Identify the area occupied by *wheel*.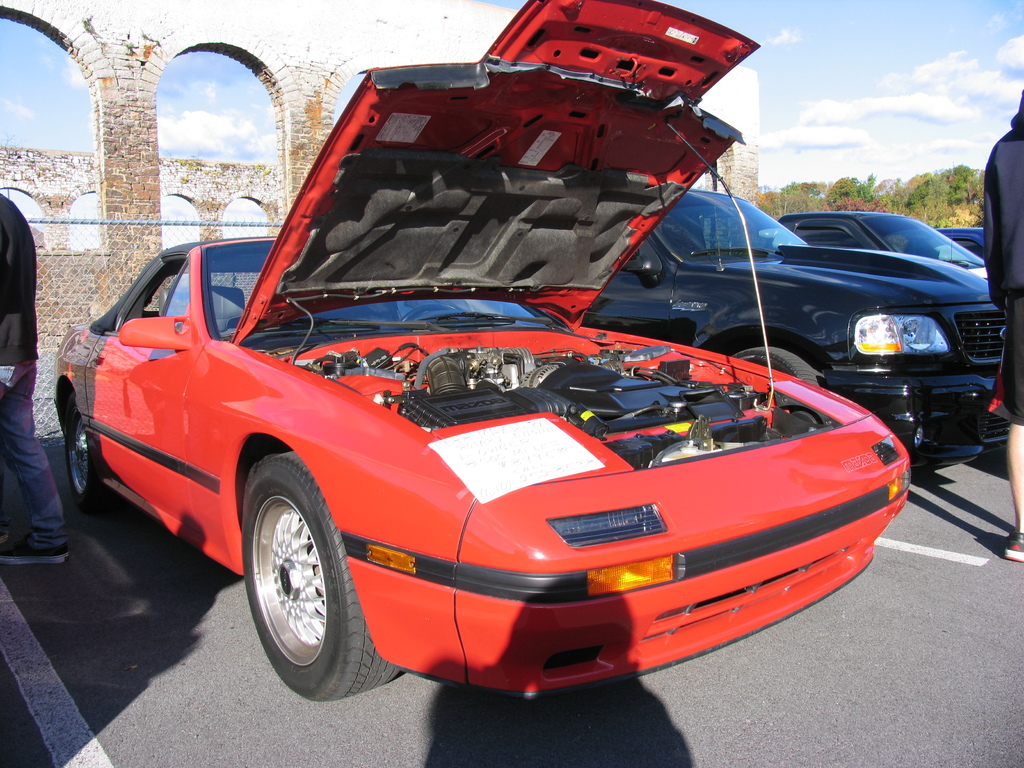
Area: bbox=[61, 390, 104, 508].
